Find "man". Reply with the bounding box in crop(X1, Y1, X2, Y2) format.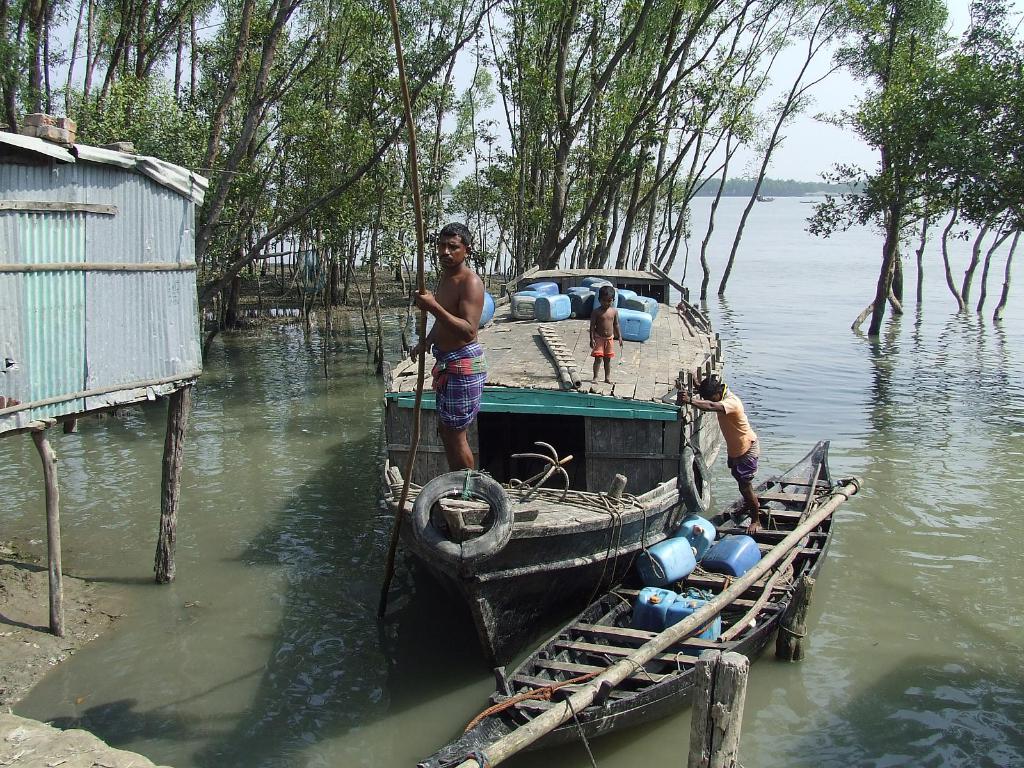
crop(401, 215, 497, 511).
